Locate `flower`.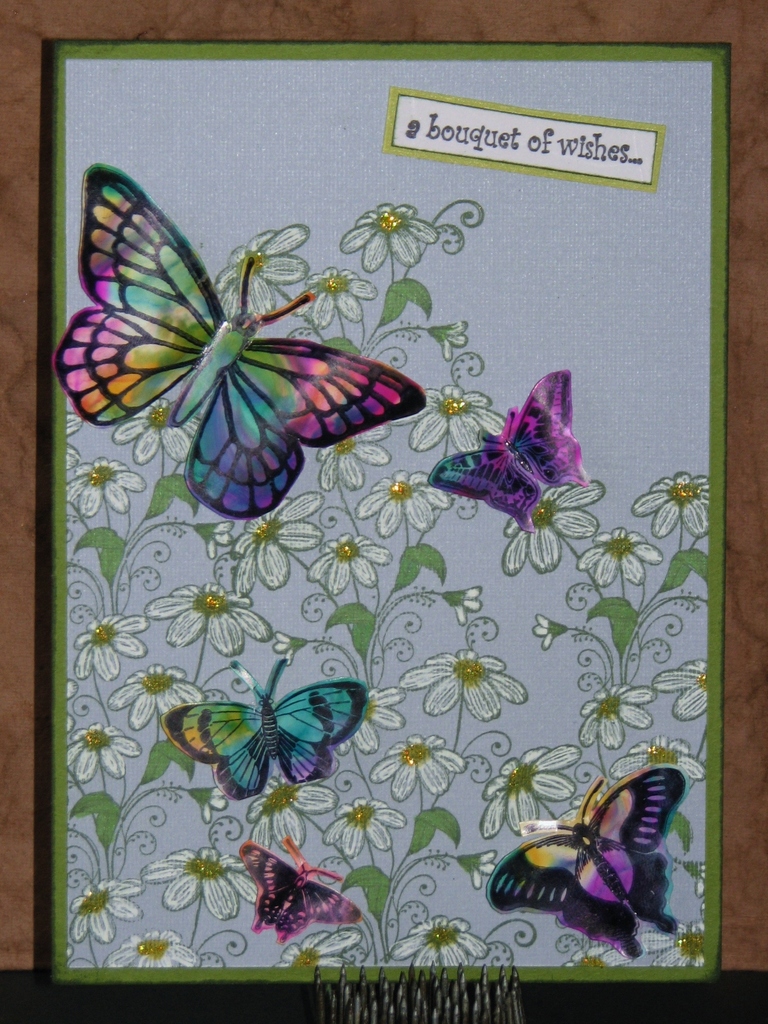
Bounding box: l=136, t=841, r=258, b=925.
